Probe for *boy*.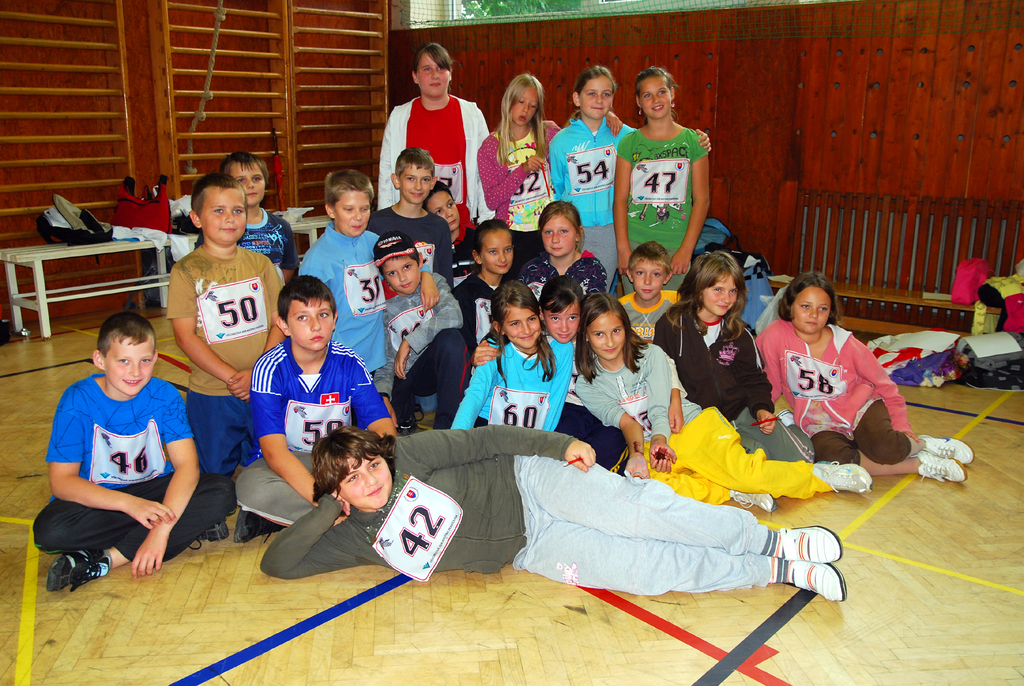
Probe result: select_region(299, 167, 438, 427).
